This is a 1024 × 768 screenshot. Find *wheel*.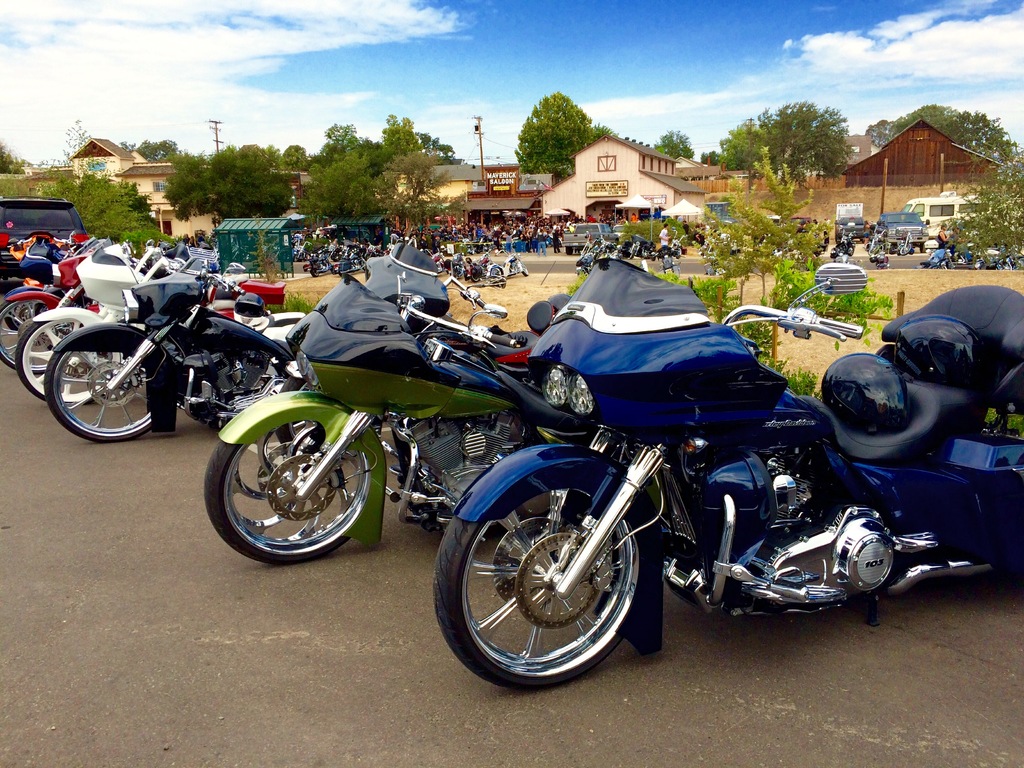
Bounding box: {"left": 204, "top": 420, "right": 373, "bottom": 564}.
